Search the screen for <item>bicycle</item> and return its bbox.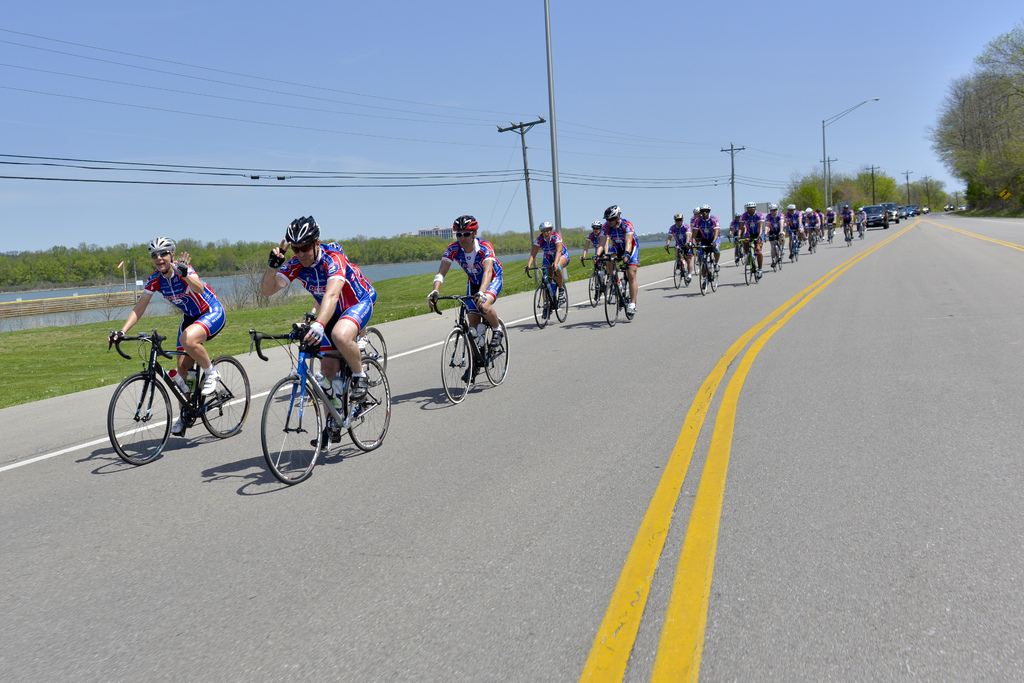
Found: 111:331:255:466.
